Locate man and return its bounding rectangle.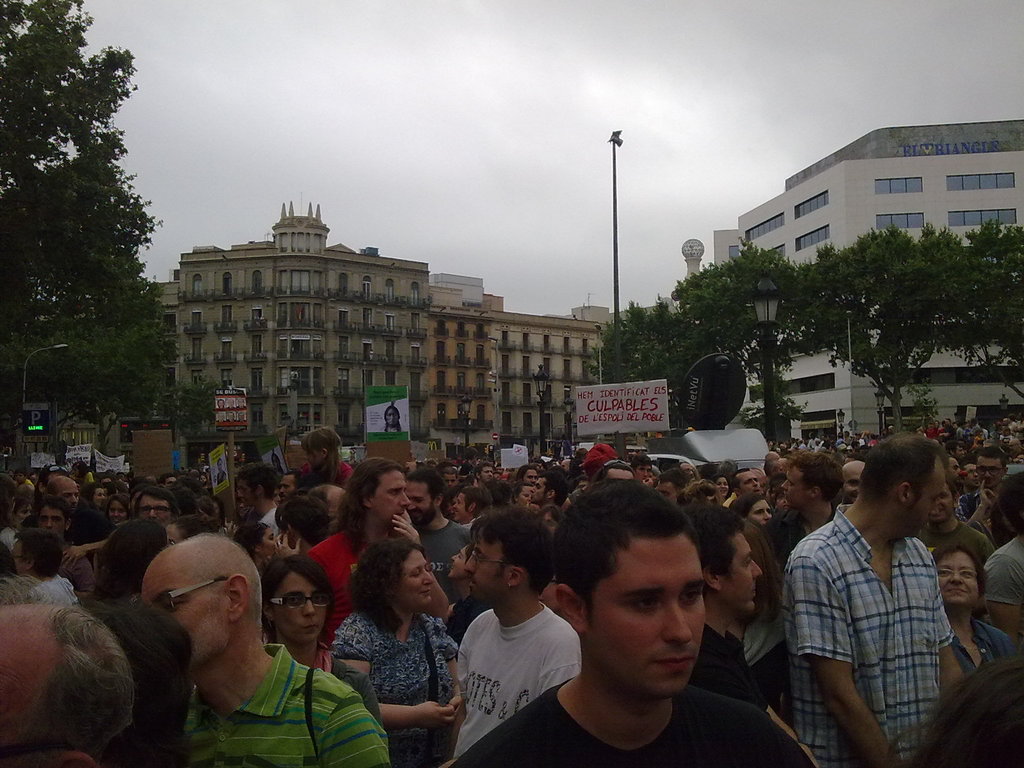
bbox(440, 481, 815, 767).
